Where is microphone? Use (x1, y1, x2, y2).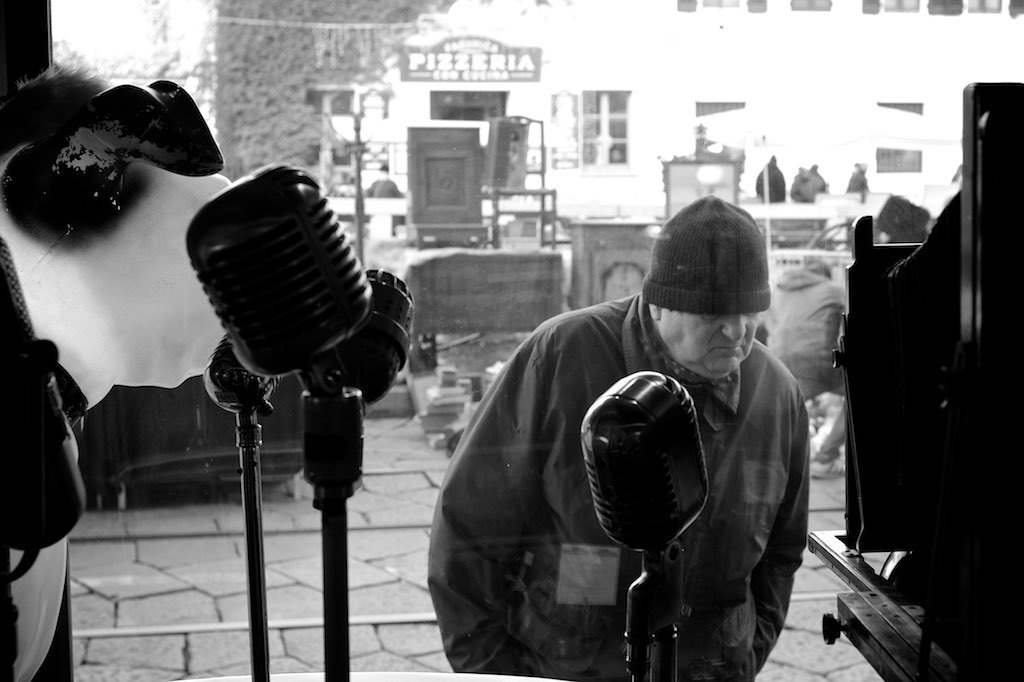
(293, 266, 422, 411).
